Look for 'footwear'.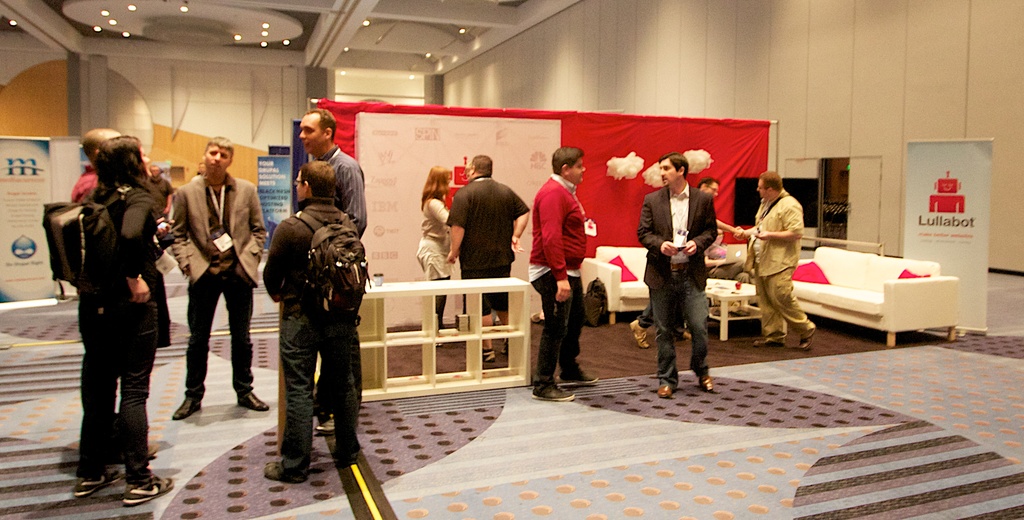
Found: Rect(658, 381, 671, 396).
